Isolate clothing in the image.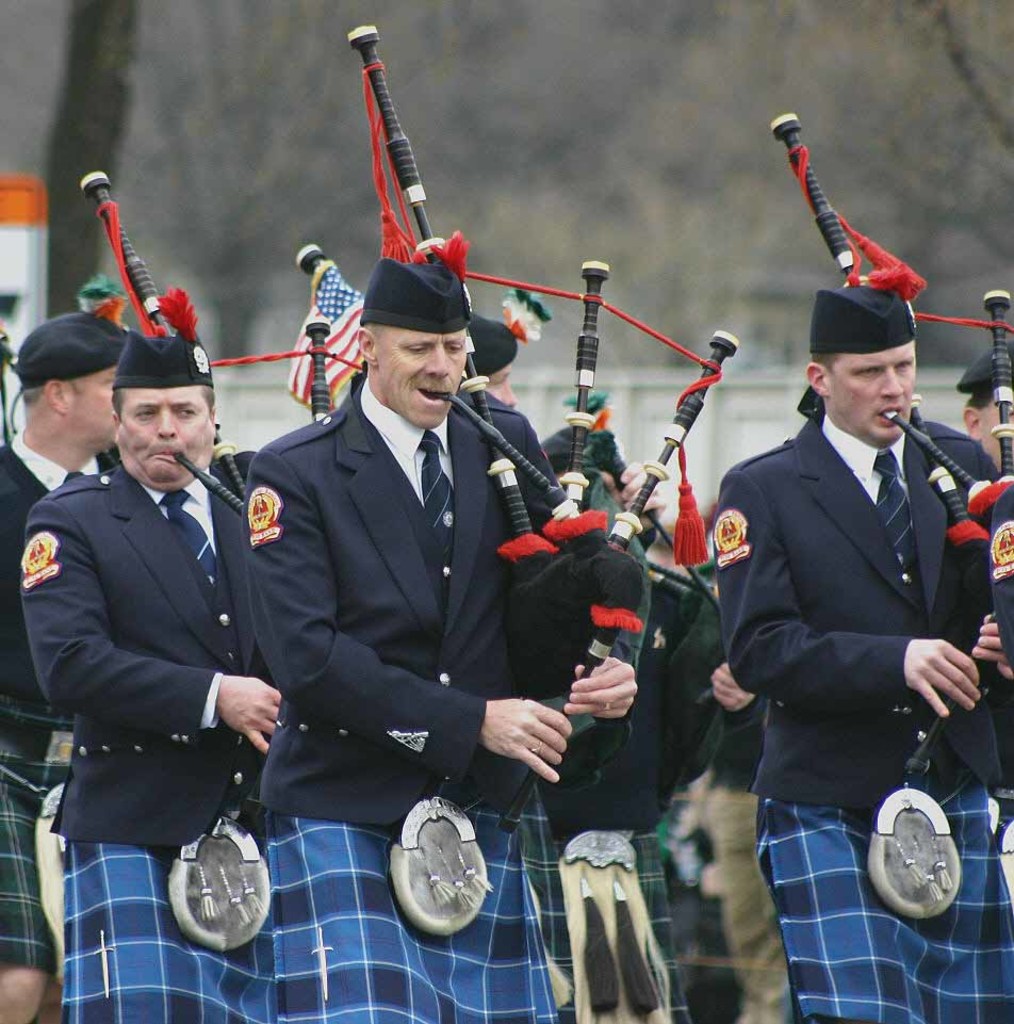
Isolated region: box=[663, 557, 800, 1023].
